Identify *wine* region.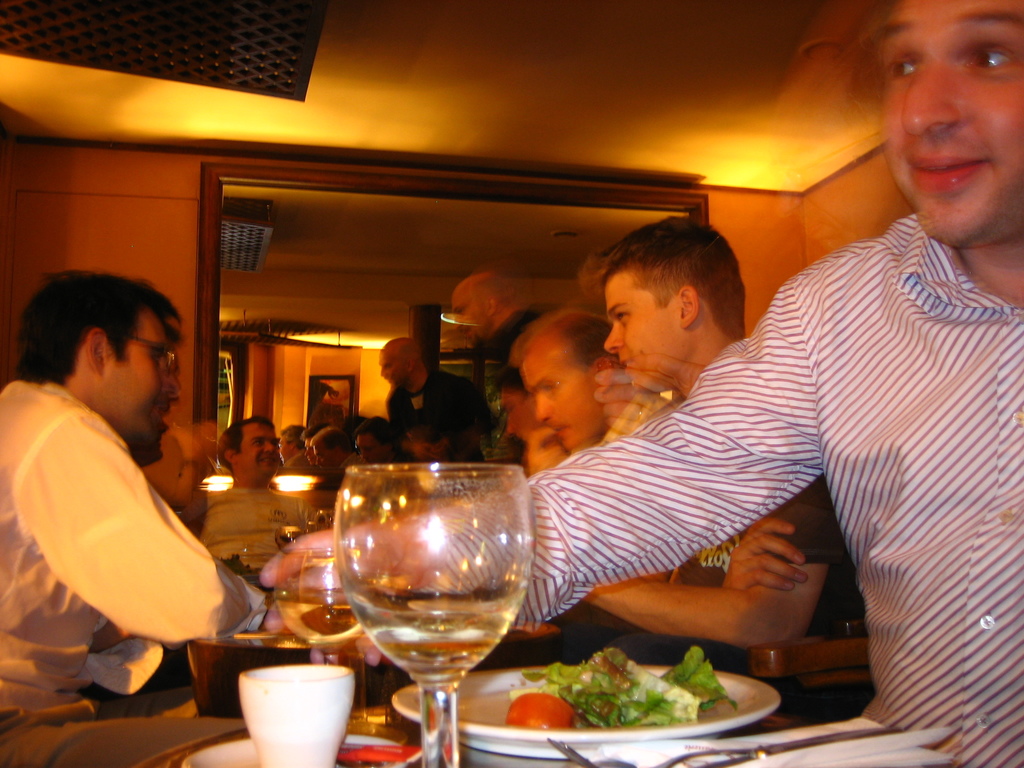
Region: rect(319, 458, 545, 758).
